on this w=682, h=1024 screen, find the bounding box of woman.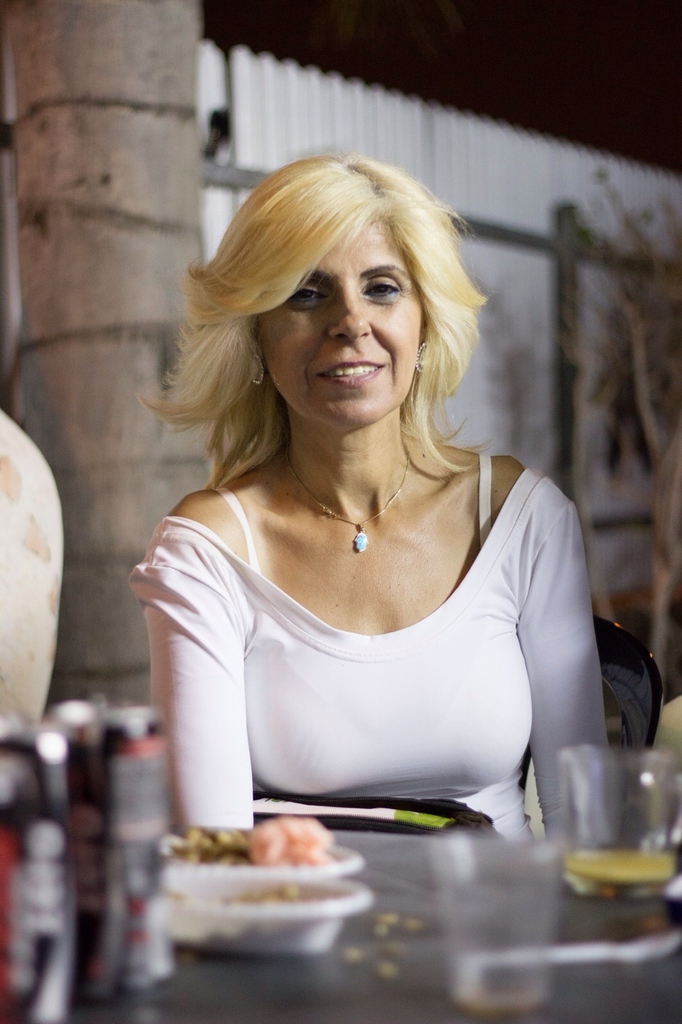
Bounding box: <region>90, 147, 651, 868</region>.
